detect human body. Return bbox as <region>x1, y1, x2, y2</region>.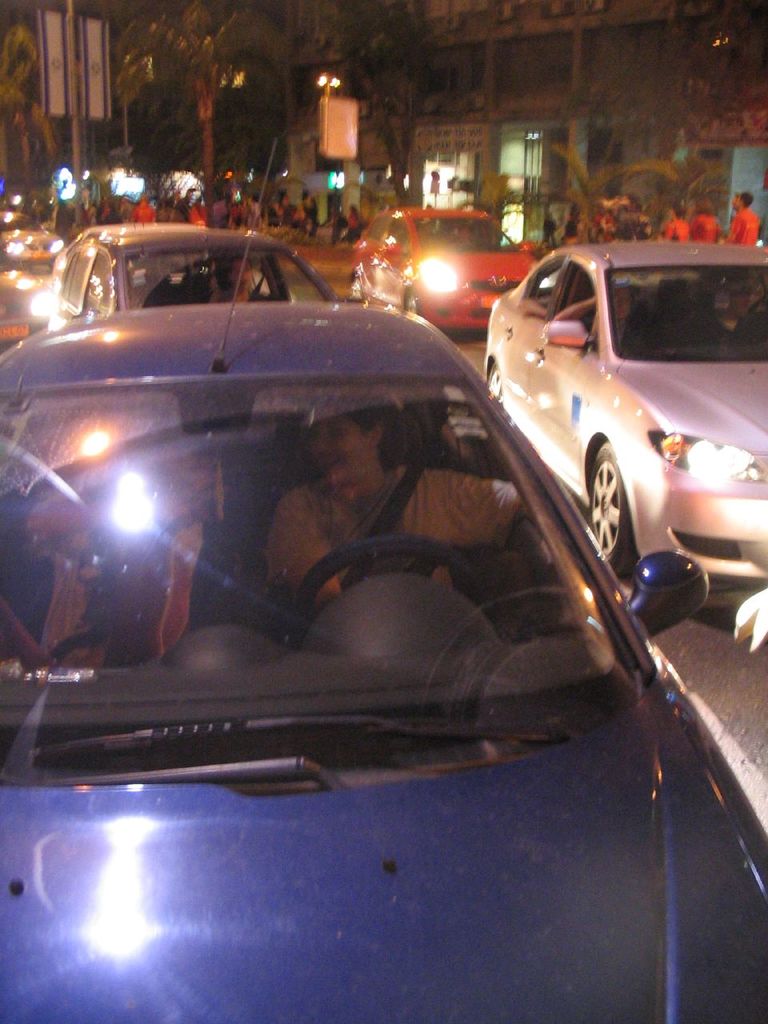
<region>722, 208, 757, 246</region>.
